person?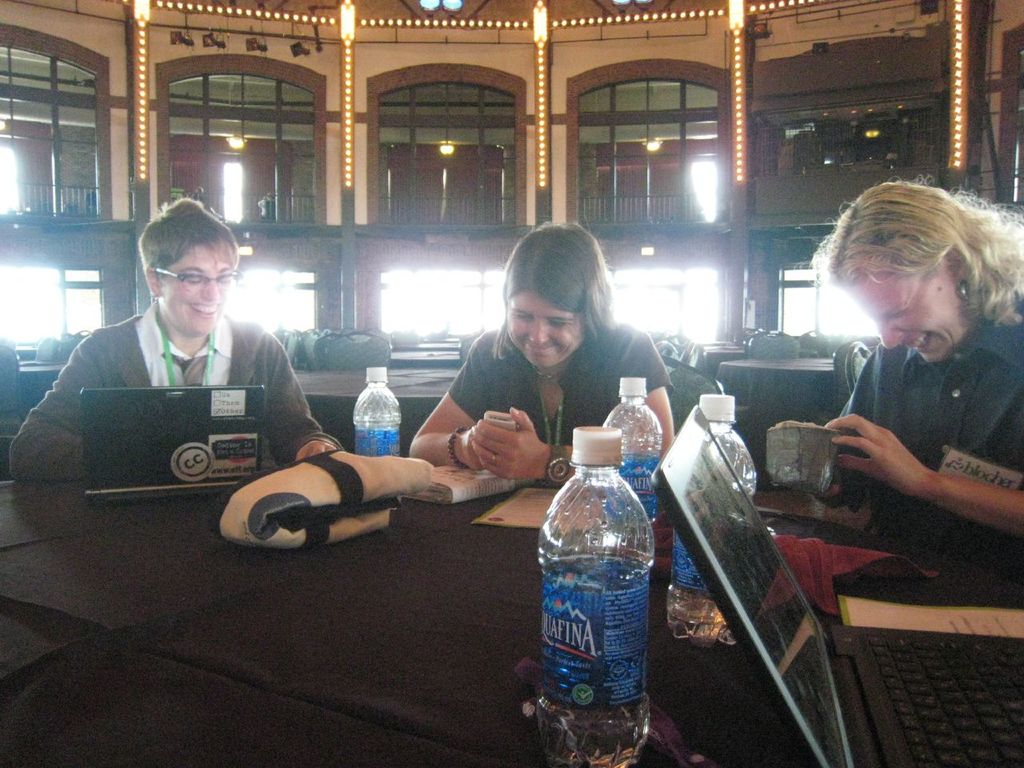
x1=821, y1=176, x2=1023, y2=587
